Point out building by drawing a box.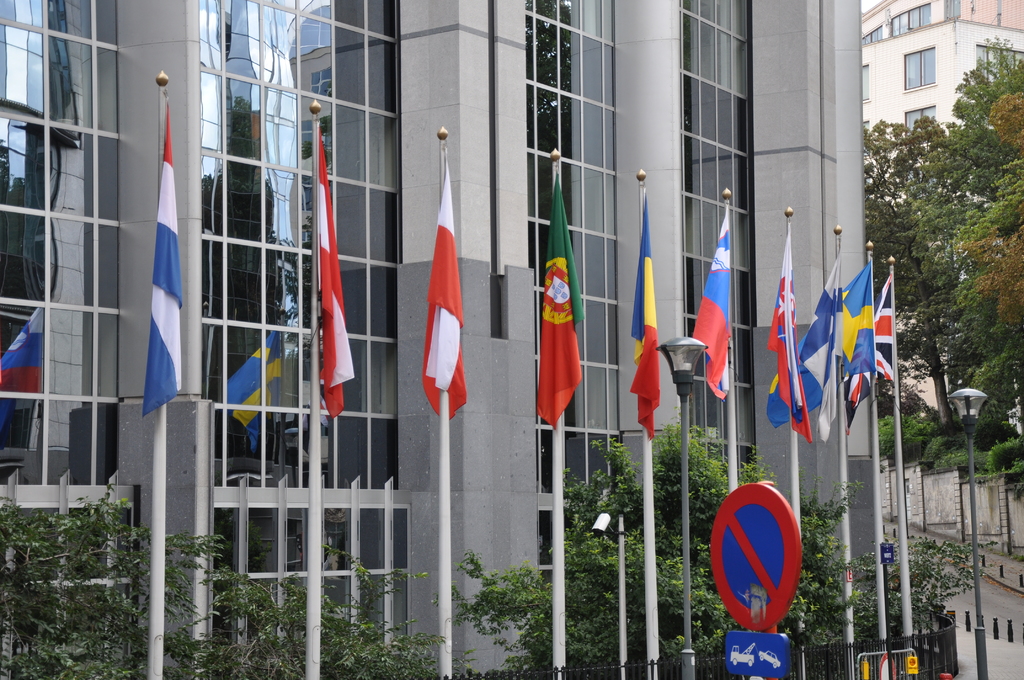
pyautogui.locateOnScreen(0, 0, 861, 679).
